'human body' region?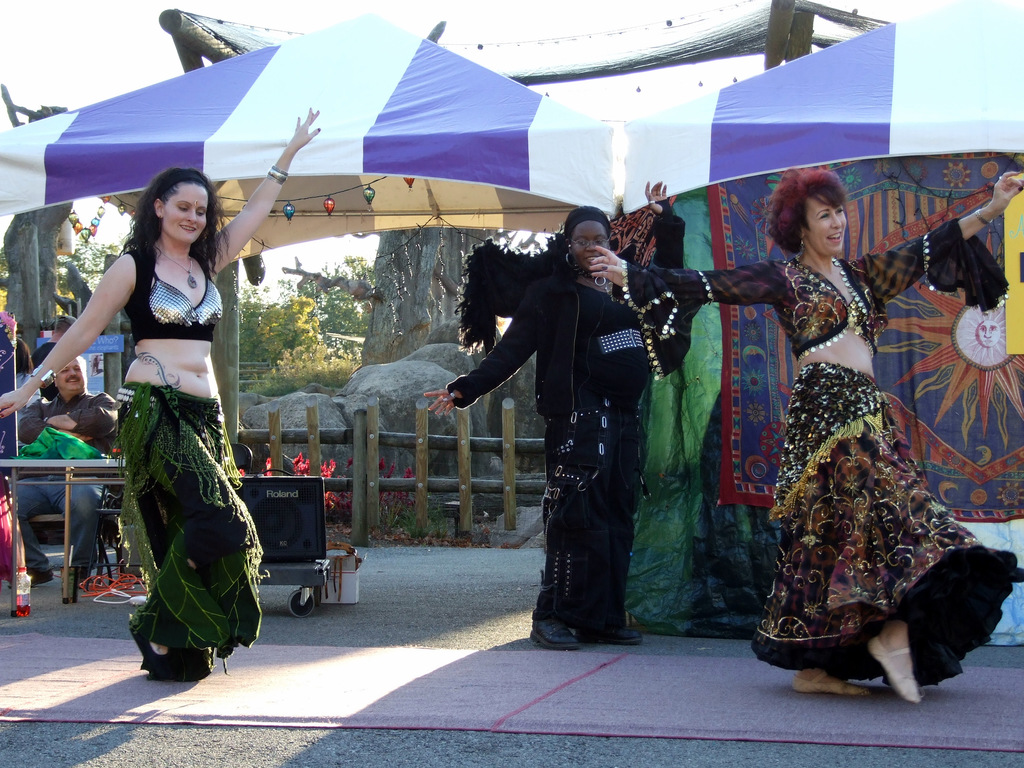
[left=580, top=168, right=1023, bottom=703]
